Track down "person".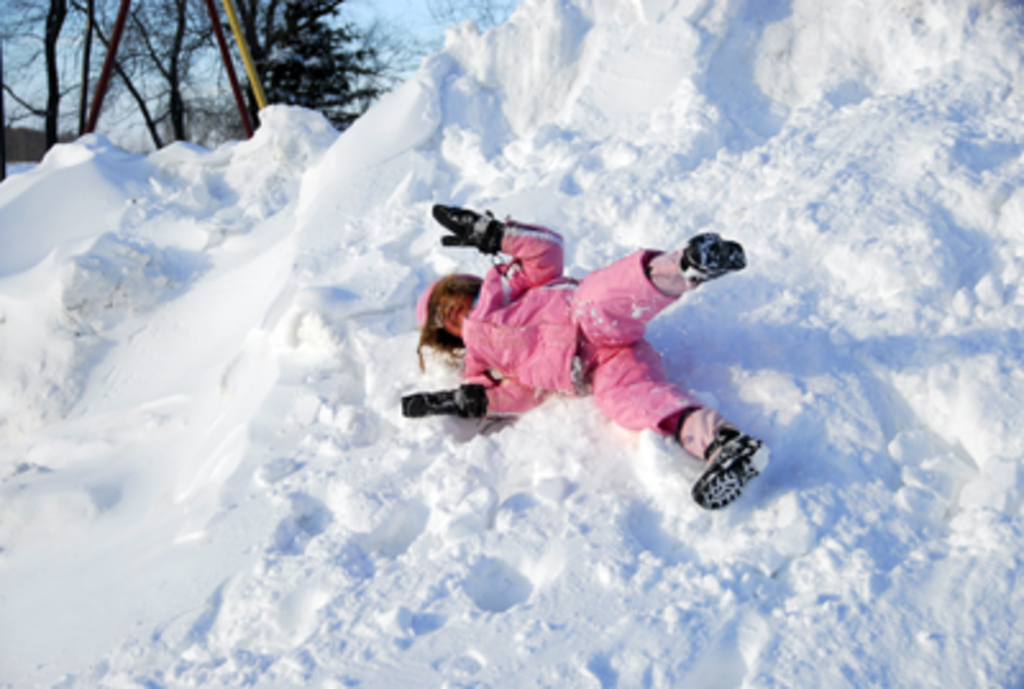
Tracked to locate(402, 202, 765, 507).
